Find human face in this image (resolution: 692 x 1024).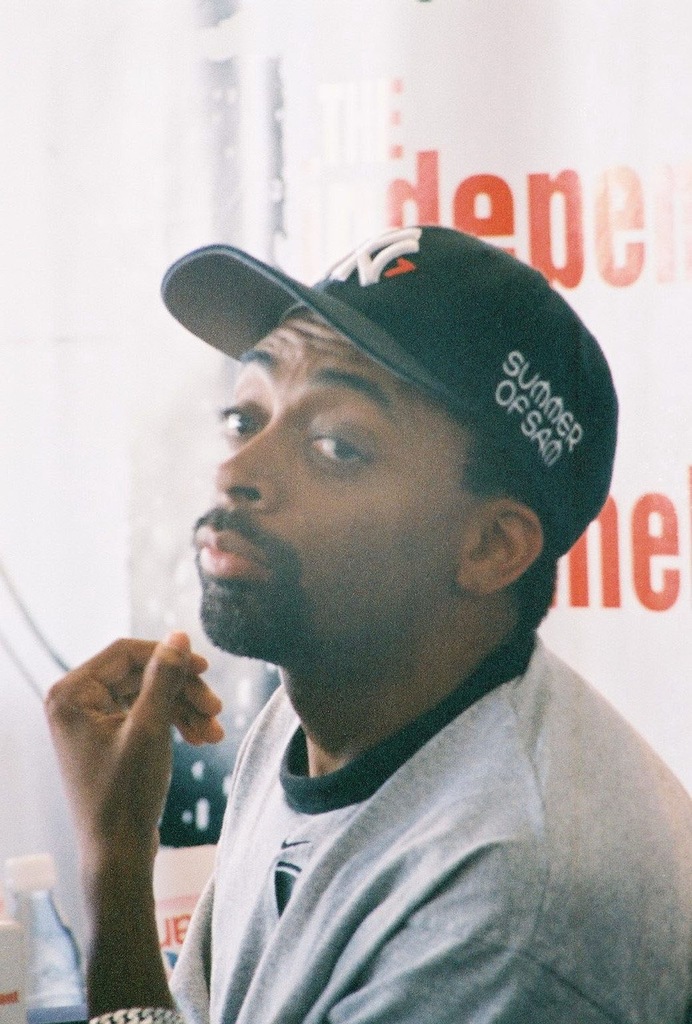
bbox=(188, 306, 476, 658).
